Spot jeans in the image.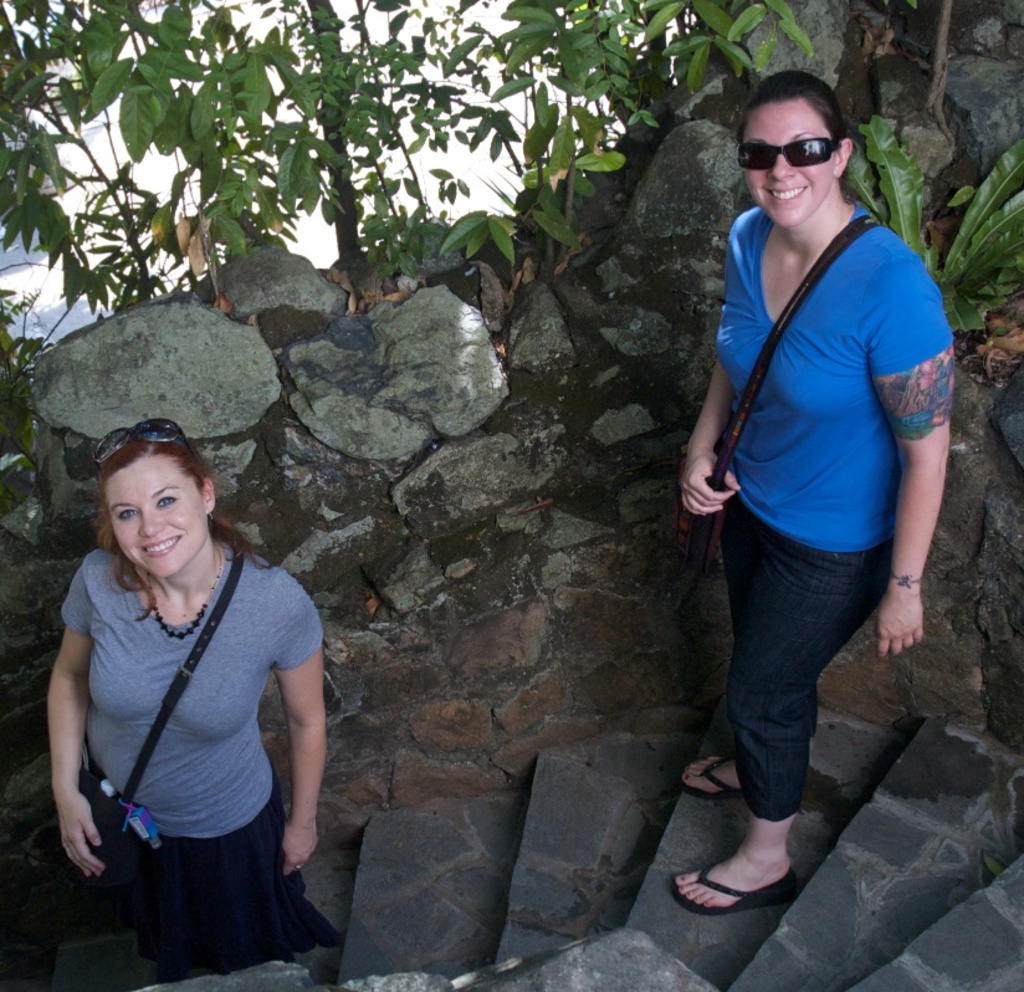
jeans found at box=[703, 552, 912, 818].
